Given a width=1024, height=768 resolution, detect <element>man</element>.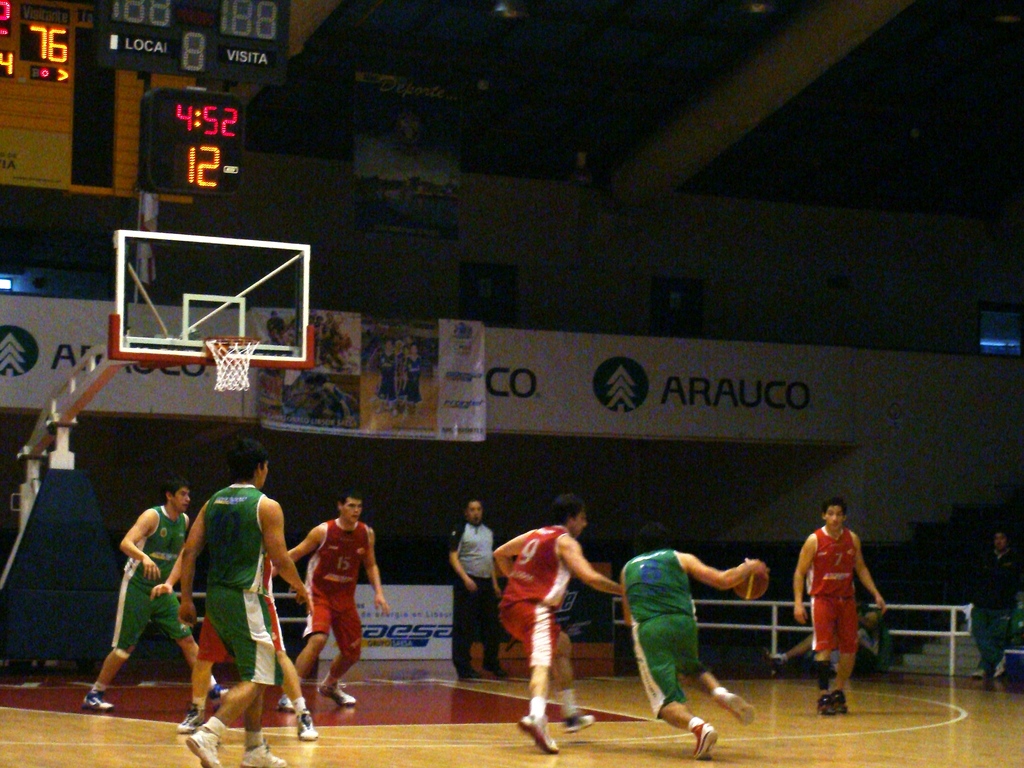
bbox=[445, 495, 505, 680].
